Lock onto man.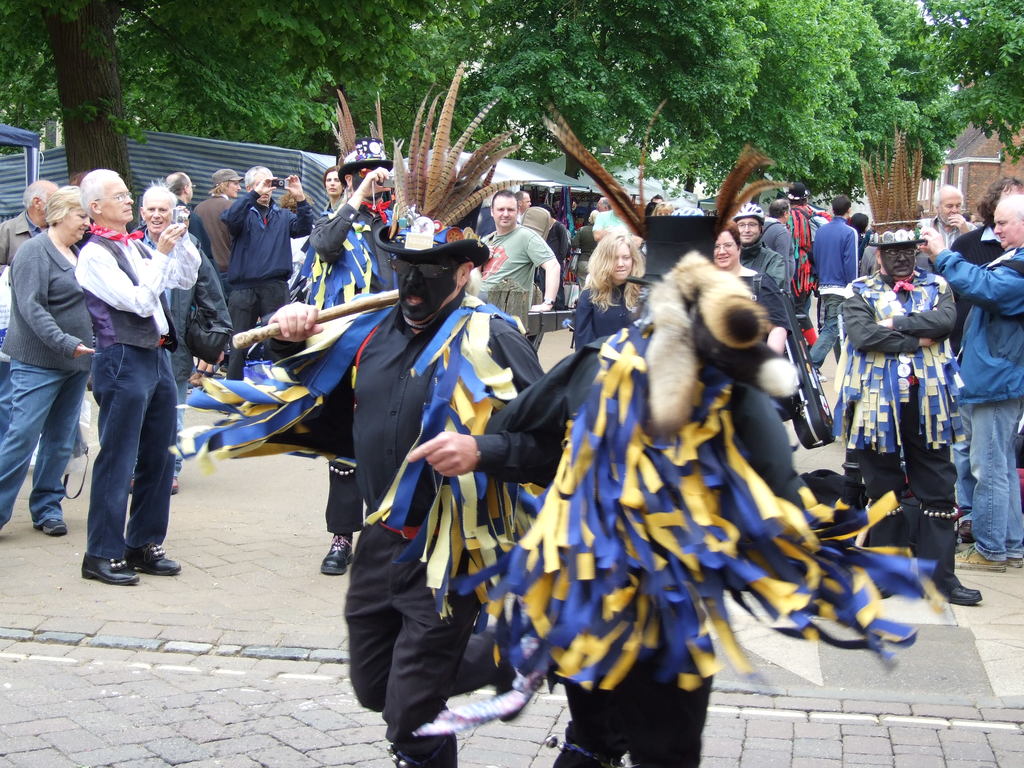
Locked: {"left": 127, "top": 182, "right": 232, "bottom": 497}.
